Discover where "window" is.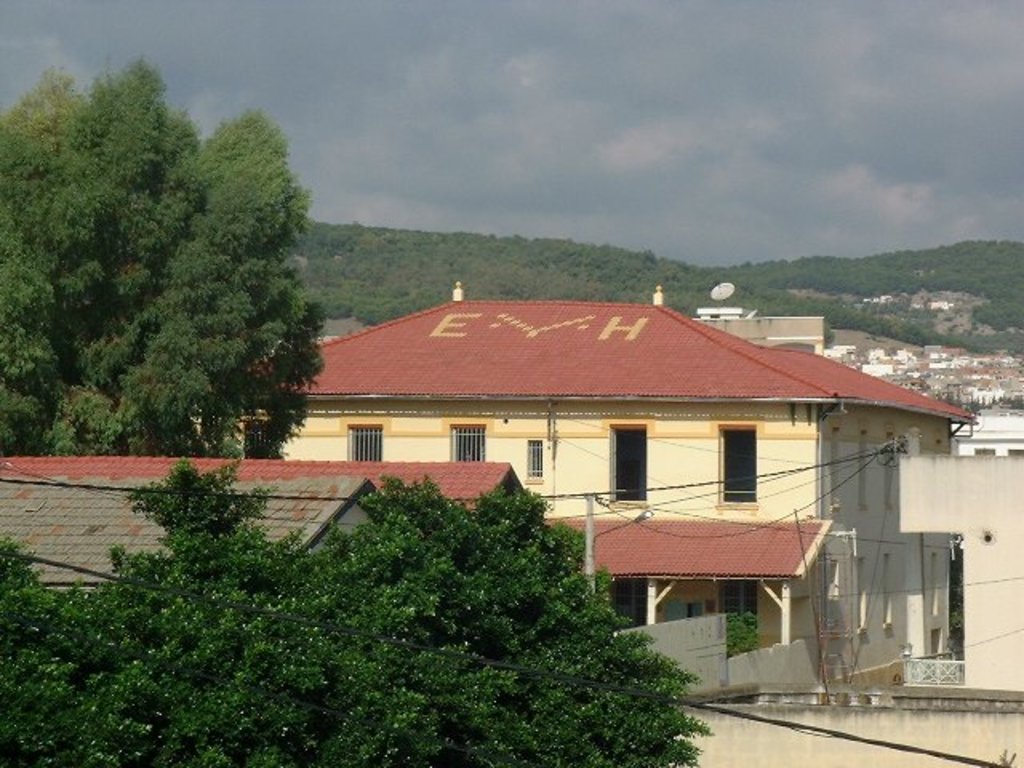
Discovered at [left=349, top=424, right=386, bottom=462].
